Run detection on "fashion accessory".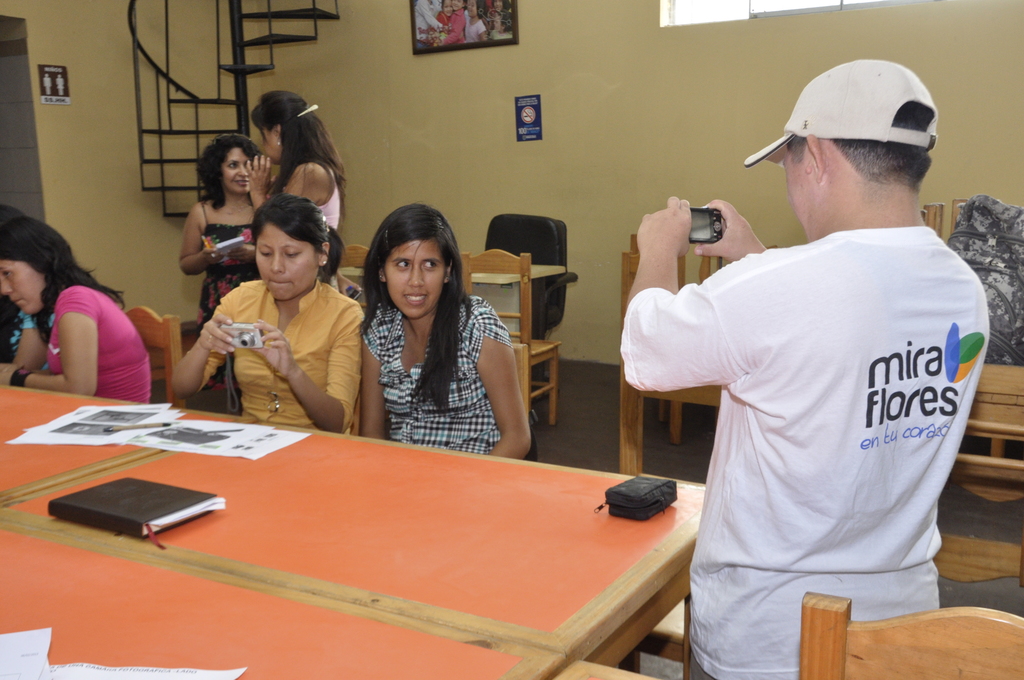
Result: <box>261,289,307,416</box>.
